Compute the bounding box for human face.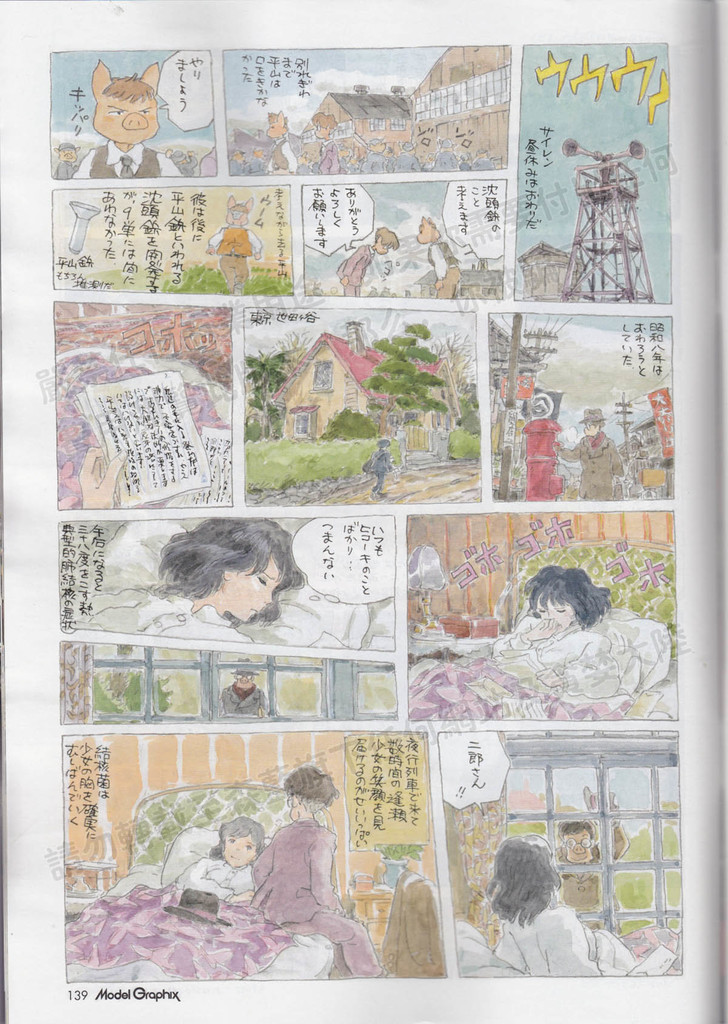
x1=222, y1=552, x2=280, y2=623.
